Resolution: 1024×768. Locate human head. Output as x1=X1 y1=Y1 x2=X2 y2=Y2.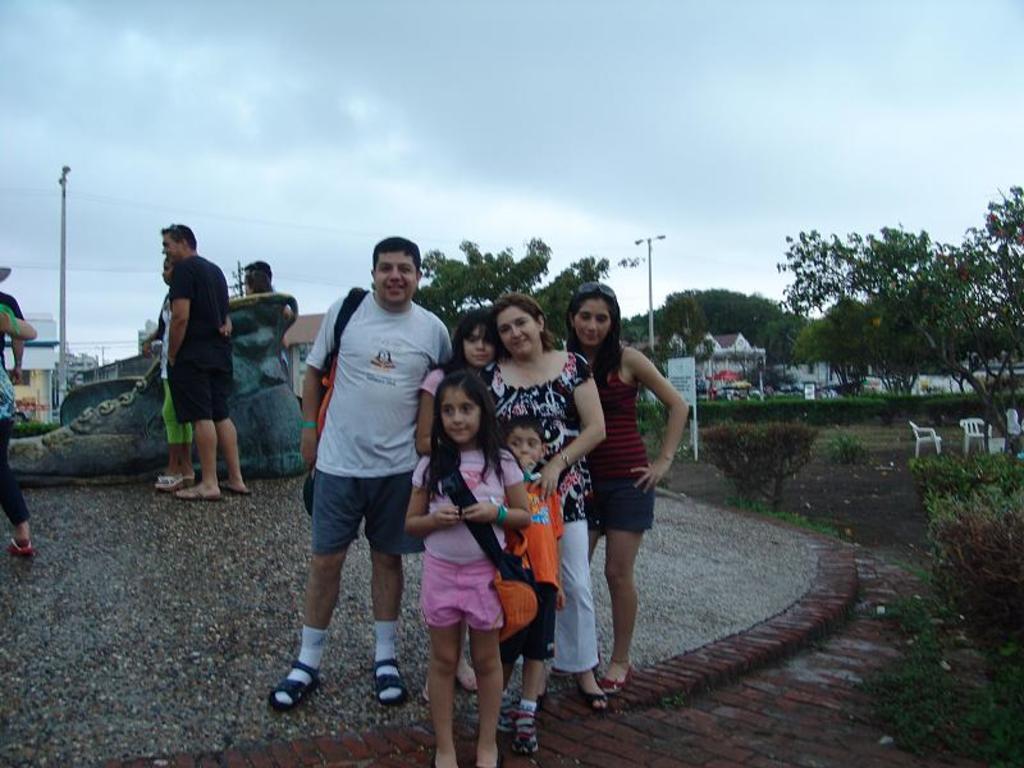
x1=499 y1=419 x2=547 y2=466.
